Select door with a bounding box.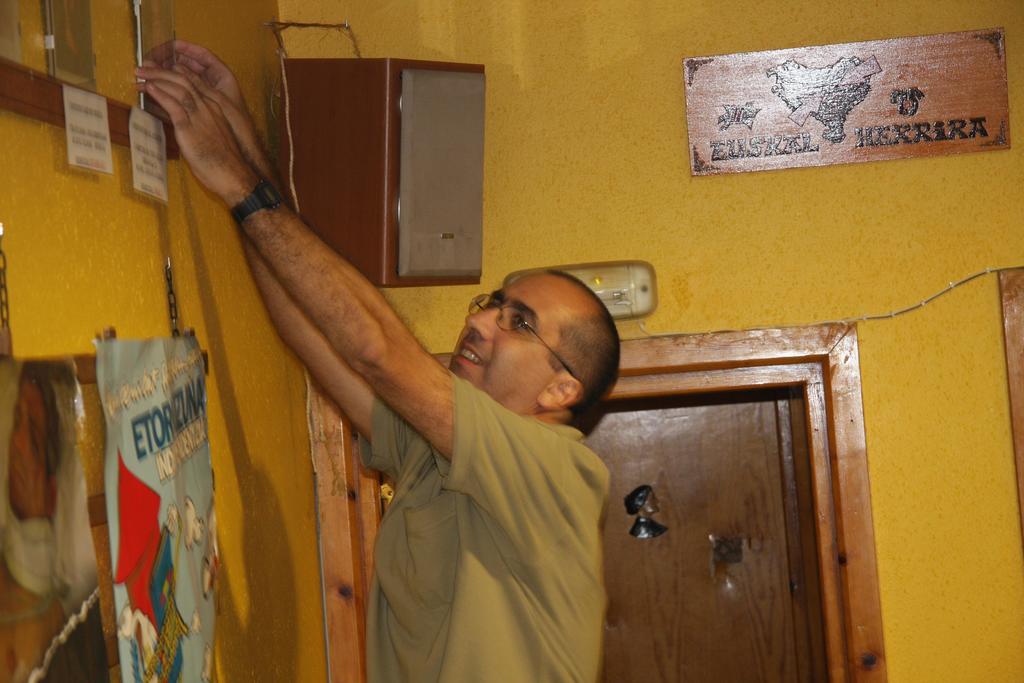
(567,316,877,661).
